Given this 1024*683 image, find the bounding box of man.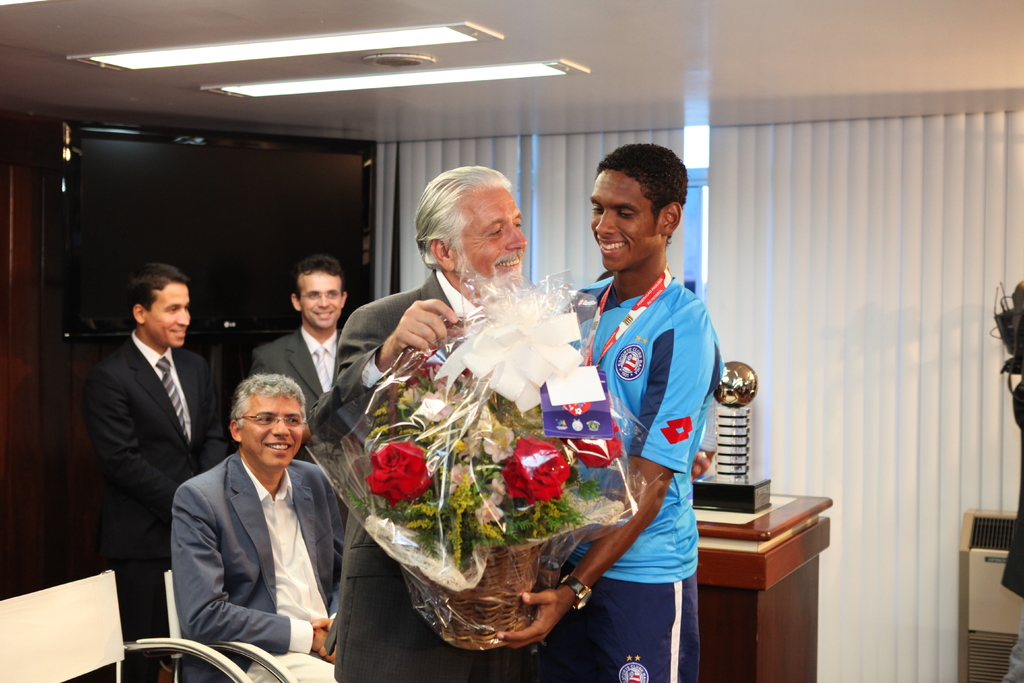
252,257,365,661.
